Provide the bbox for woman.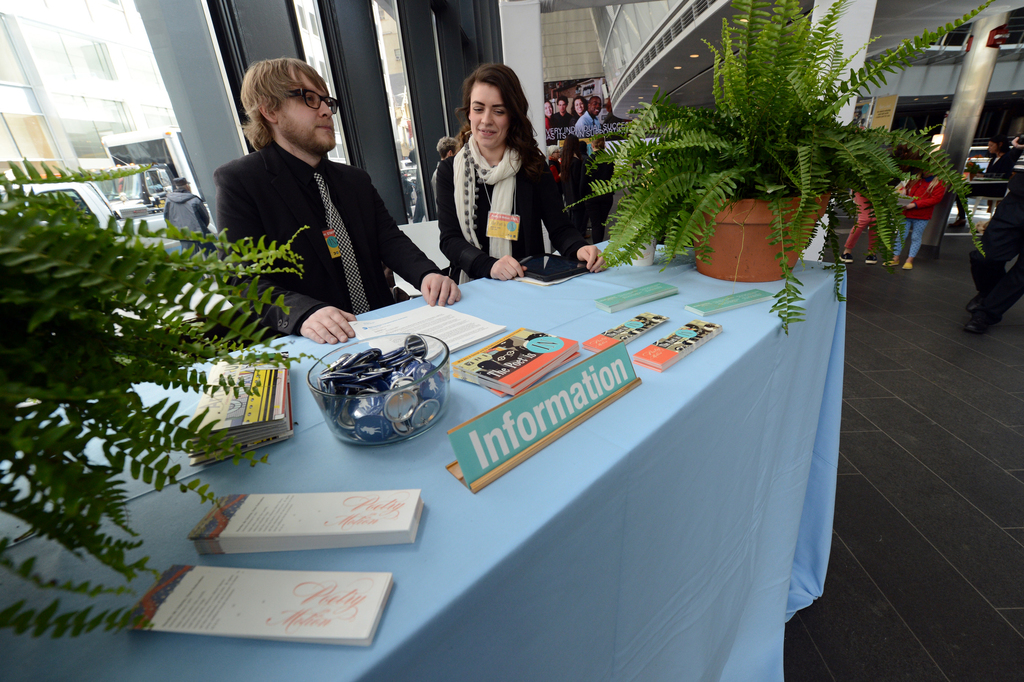
region(950, 133, 1014, 236).
